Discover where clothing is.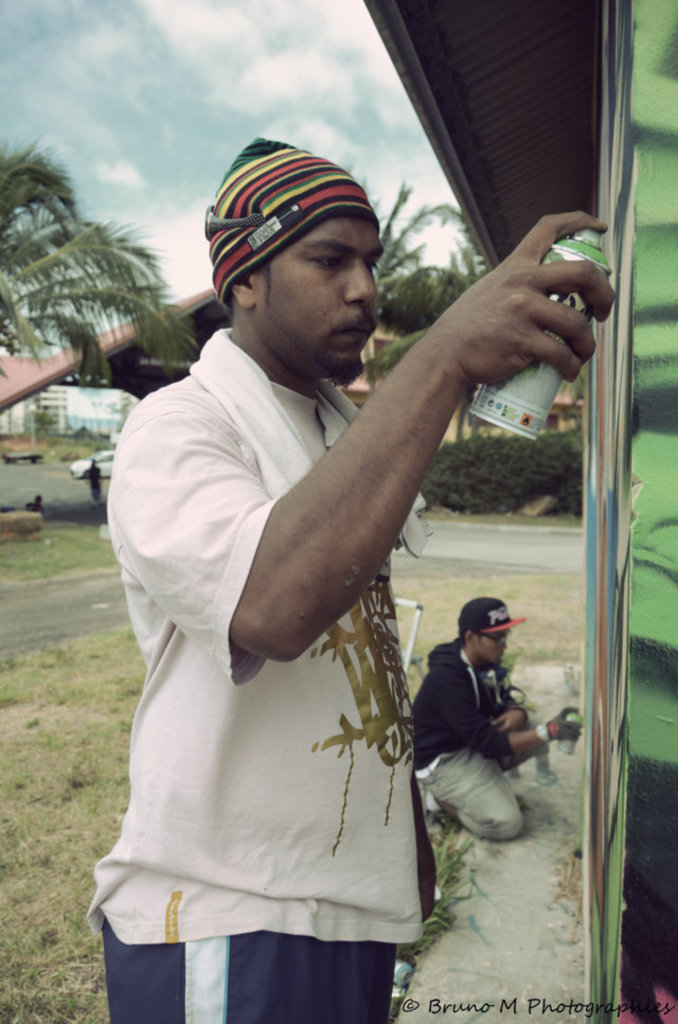
Discovered at 403, 620, 551, 841.
